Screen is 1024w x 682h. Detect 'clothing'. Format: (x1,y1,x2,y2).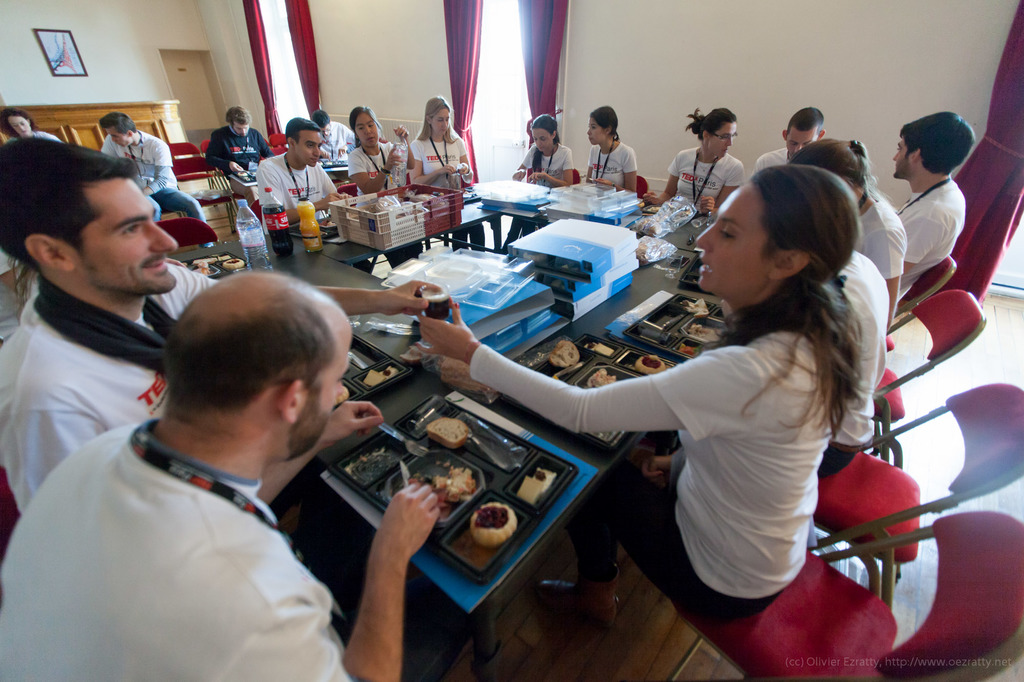
(209,123,281,182).
